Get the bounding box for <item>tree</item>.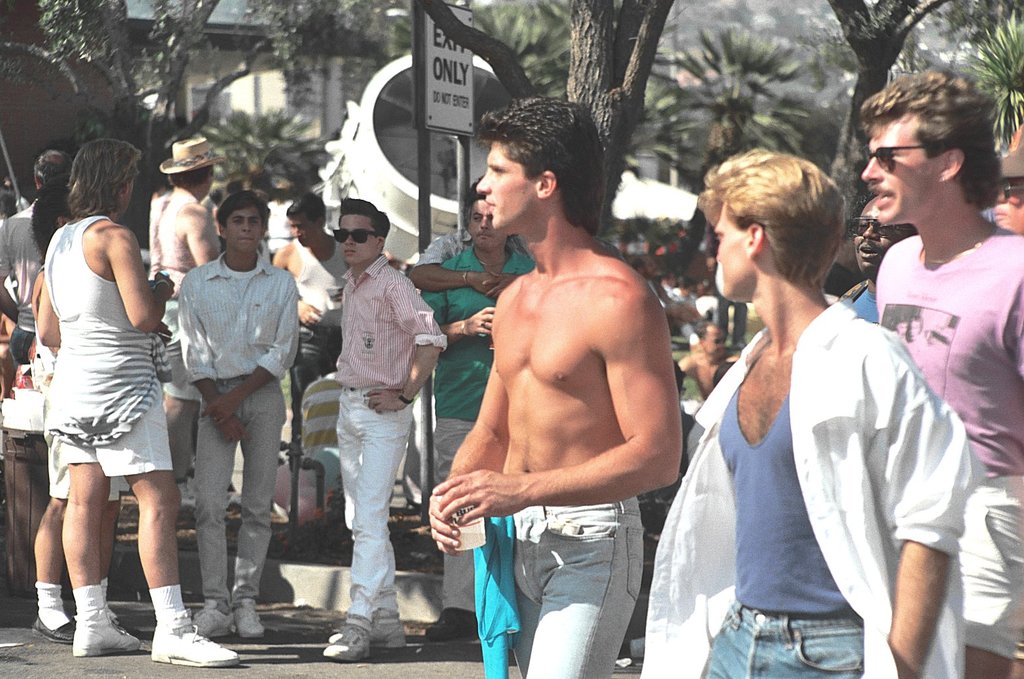
locate(0, 0, 353, 207).
